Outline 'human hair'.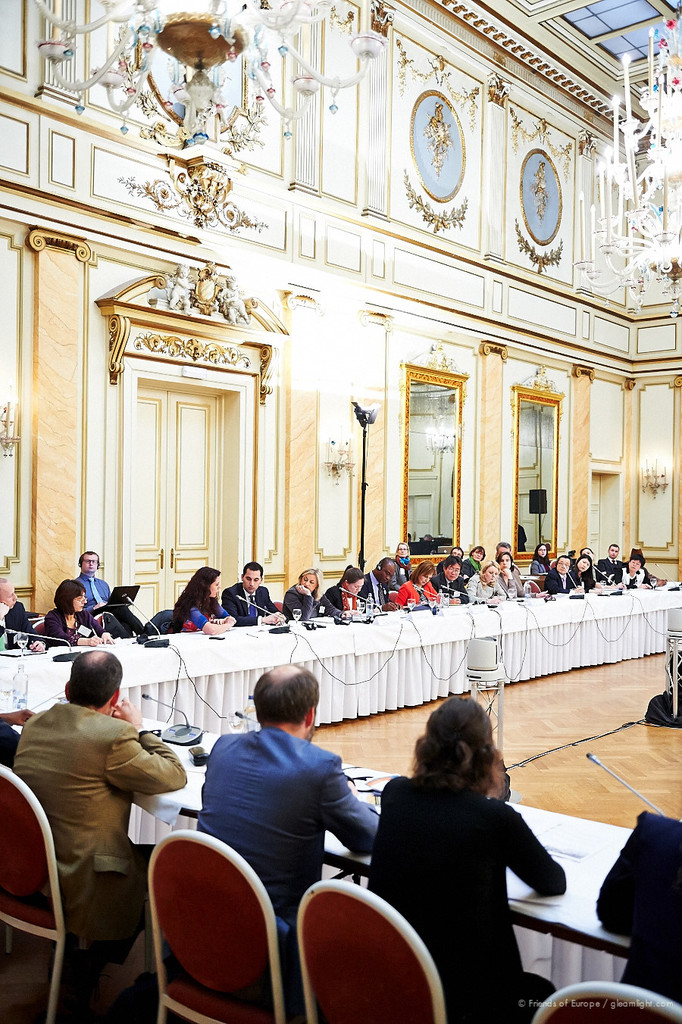
Outline: crop(571, 554, 594, 585).
